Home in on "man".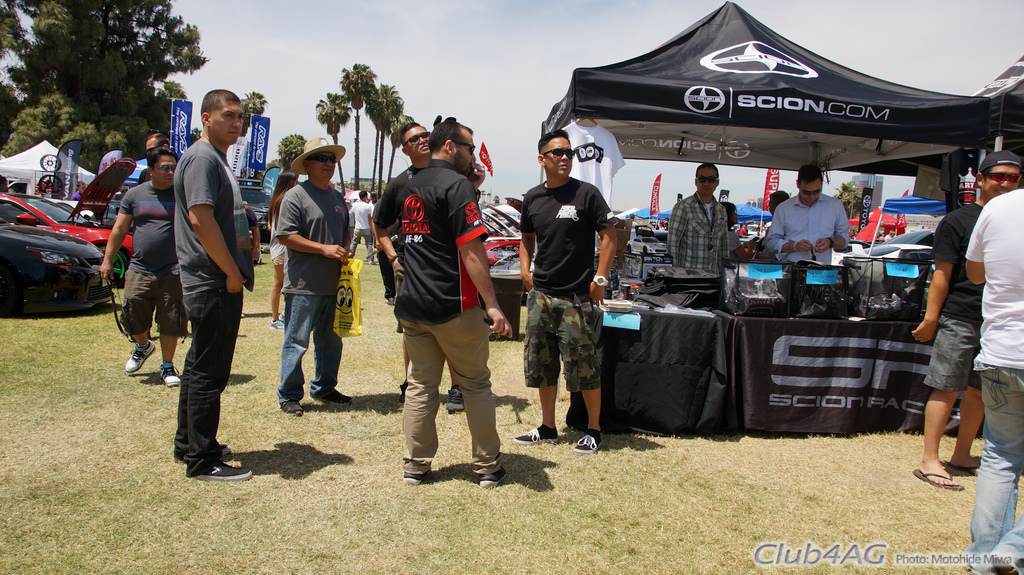
Homed in at 168/88/254/484.
